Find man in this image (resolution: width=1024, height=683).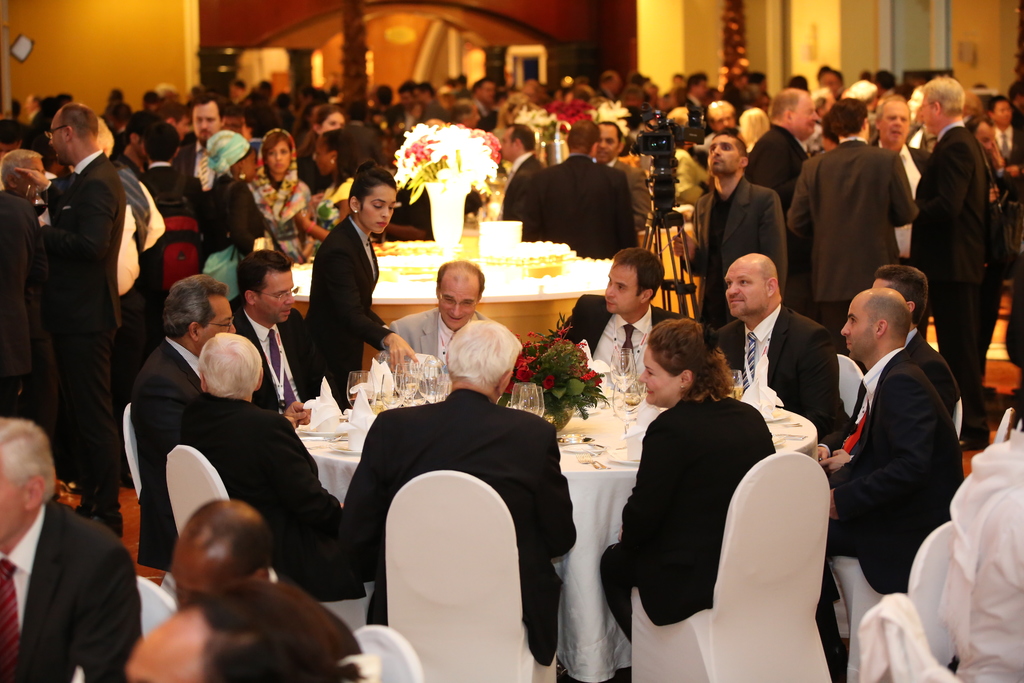
Rect(25, 99, 152, 527).
